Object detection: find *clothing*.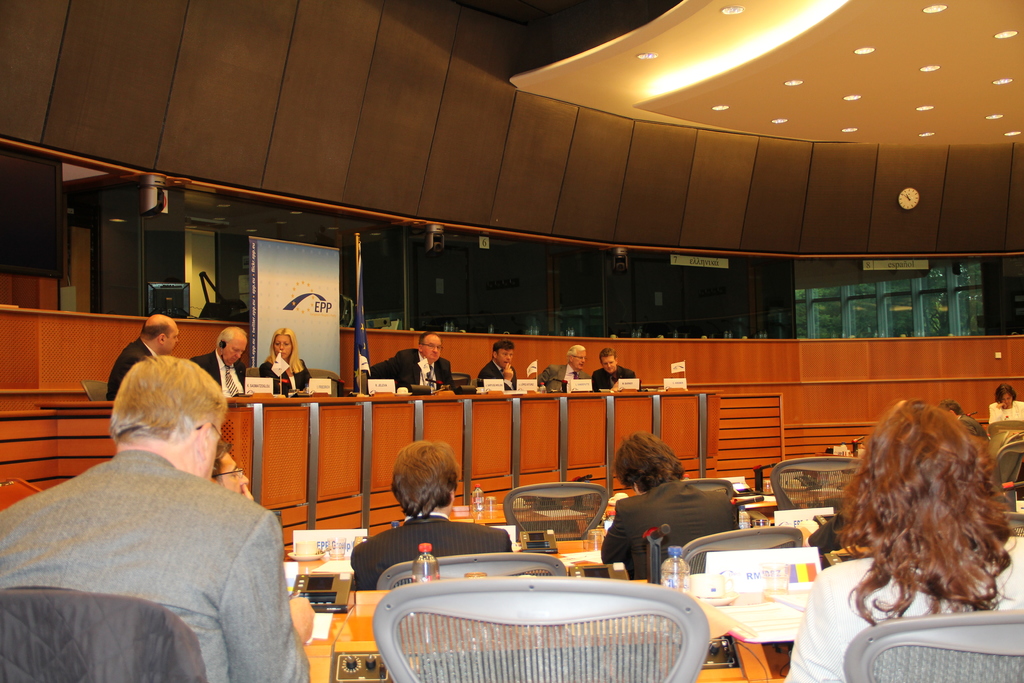
(259,359,311,394).
